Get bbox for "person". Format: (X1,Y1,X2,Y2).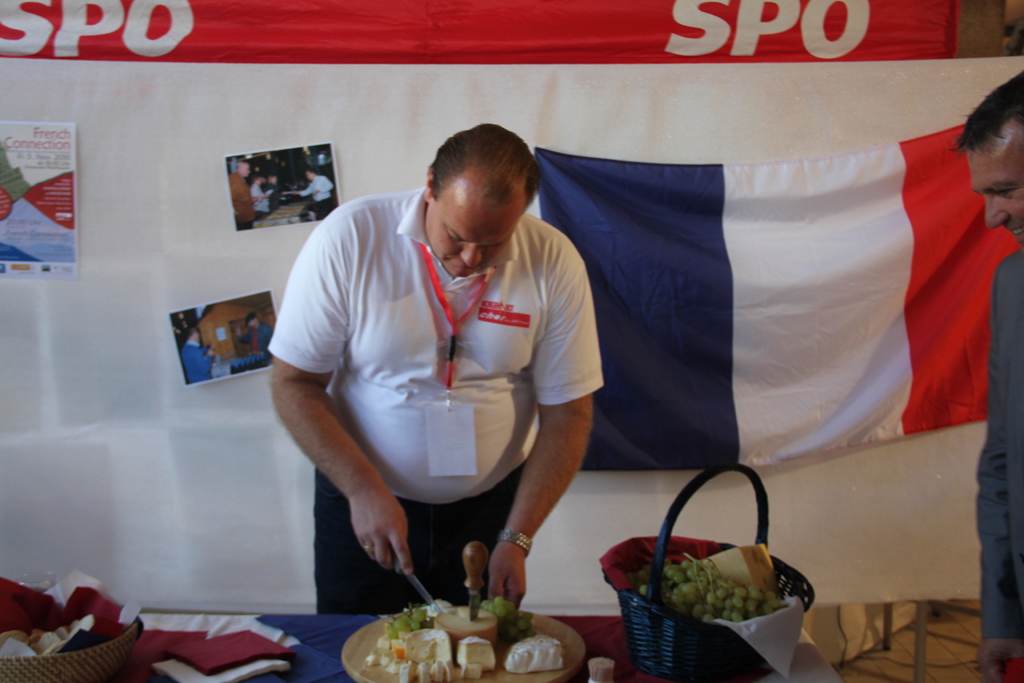
(265,106,615,642).
